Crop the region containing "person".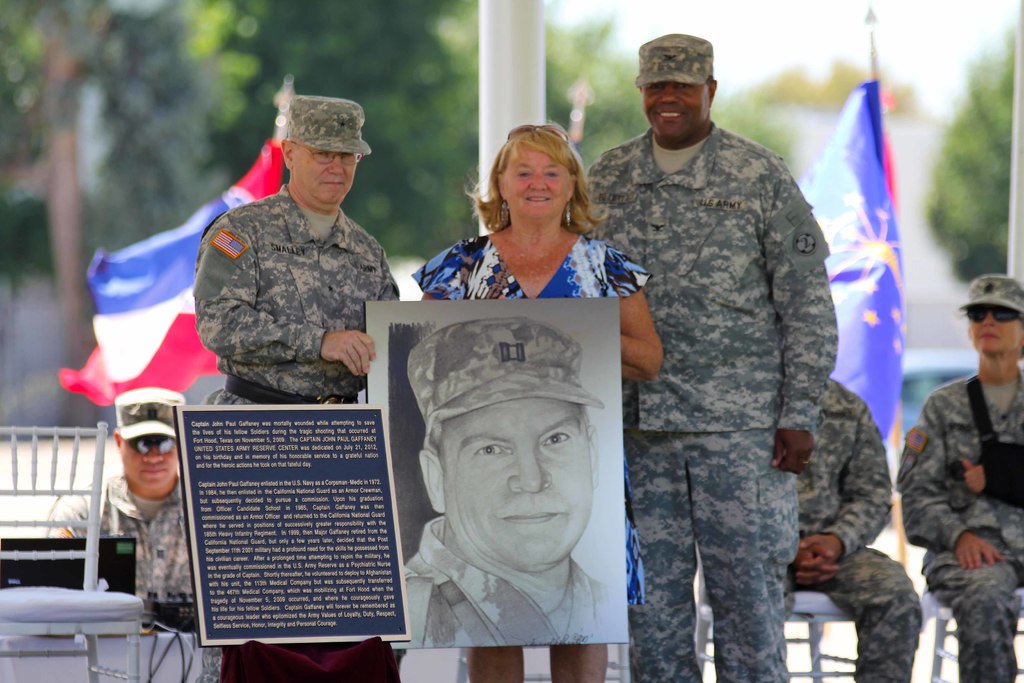
Crop region: bbox=[566, 30, 838, 682].
